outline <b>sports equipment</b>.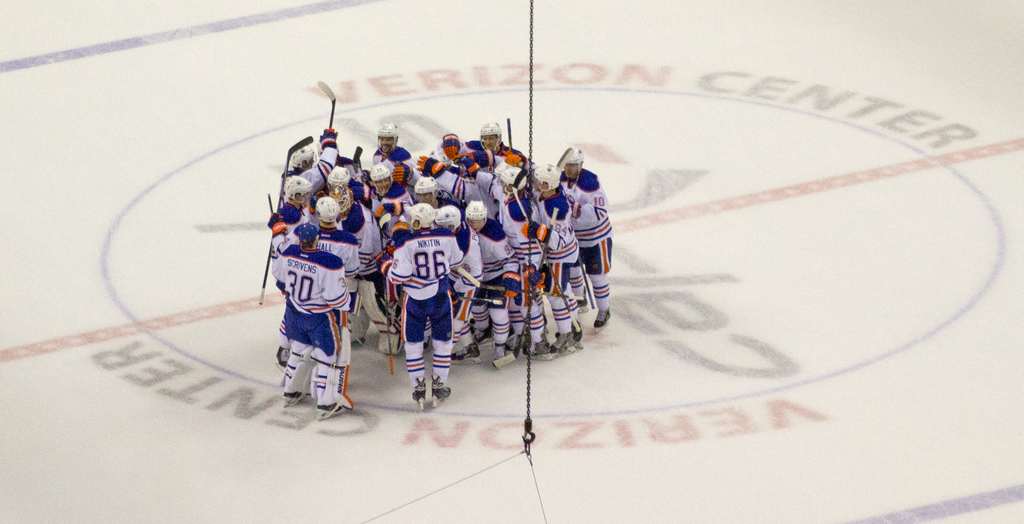
Outline: Rect(370, 163, 394, 193).
